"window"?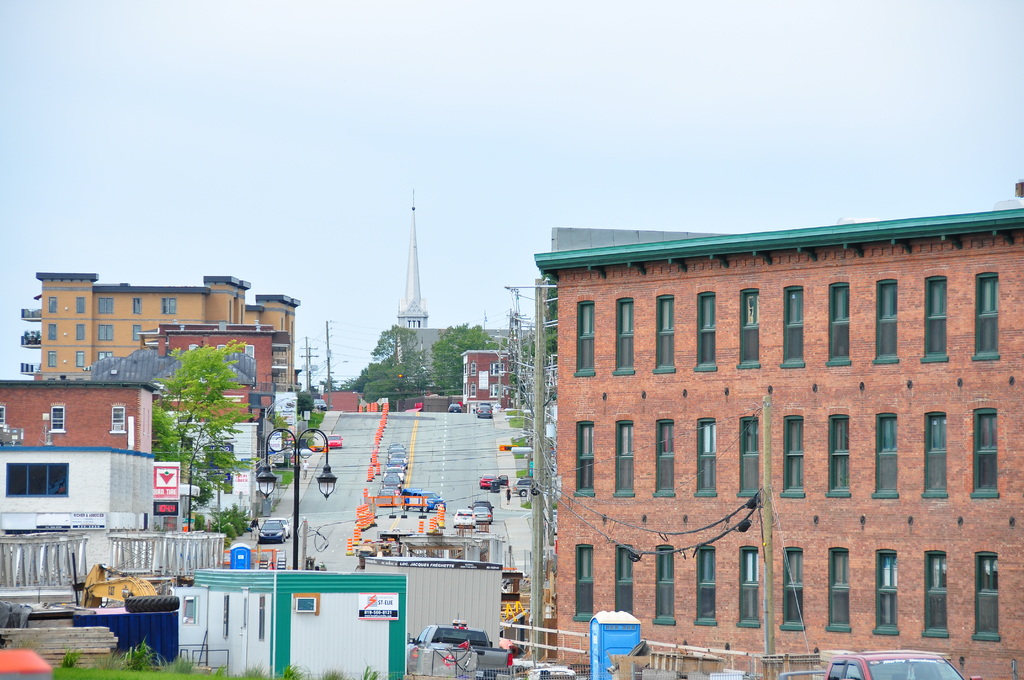
rect(925, 276, 947, 356)
